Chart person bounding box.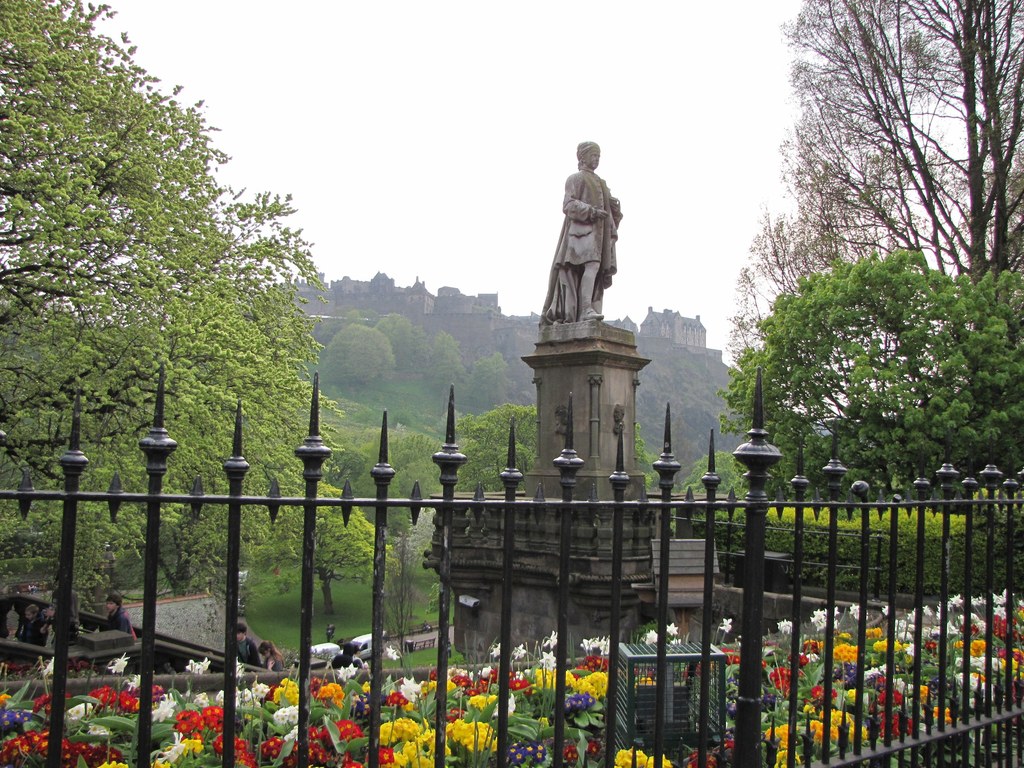
Charted: [234, 619, 259, 668].
